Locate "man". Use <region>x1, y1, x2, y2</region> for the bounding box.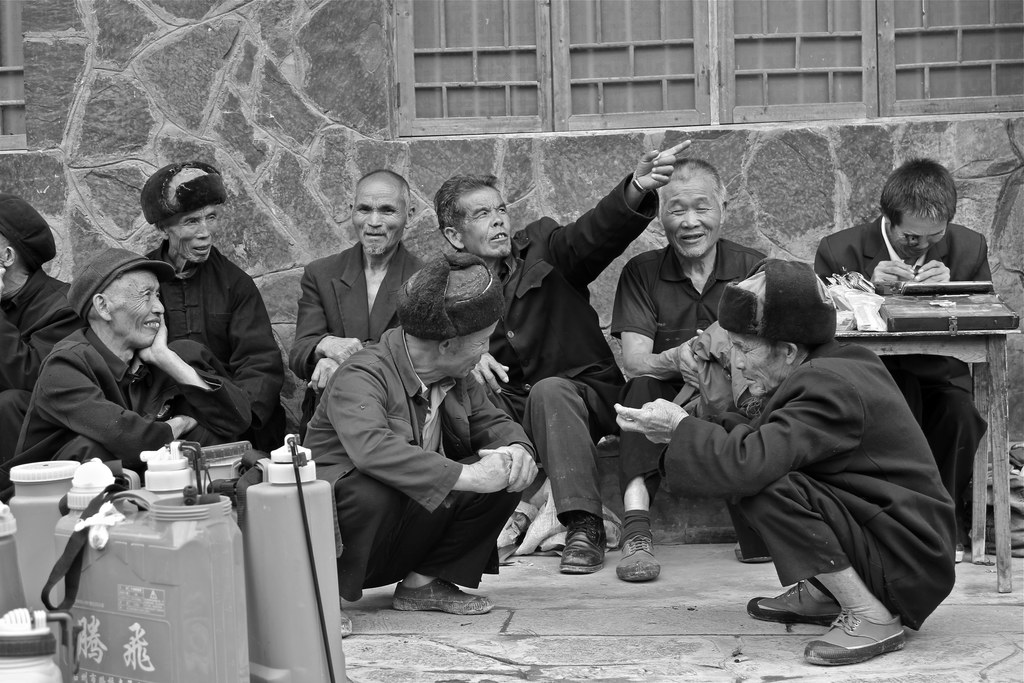
<region>412, 140, 700, 583</region>.
